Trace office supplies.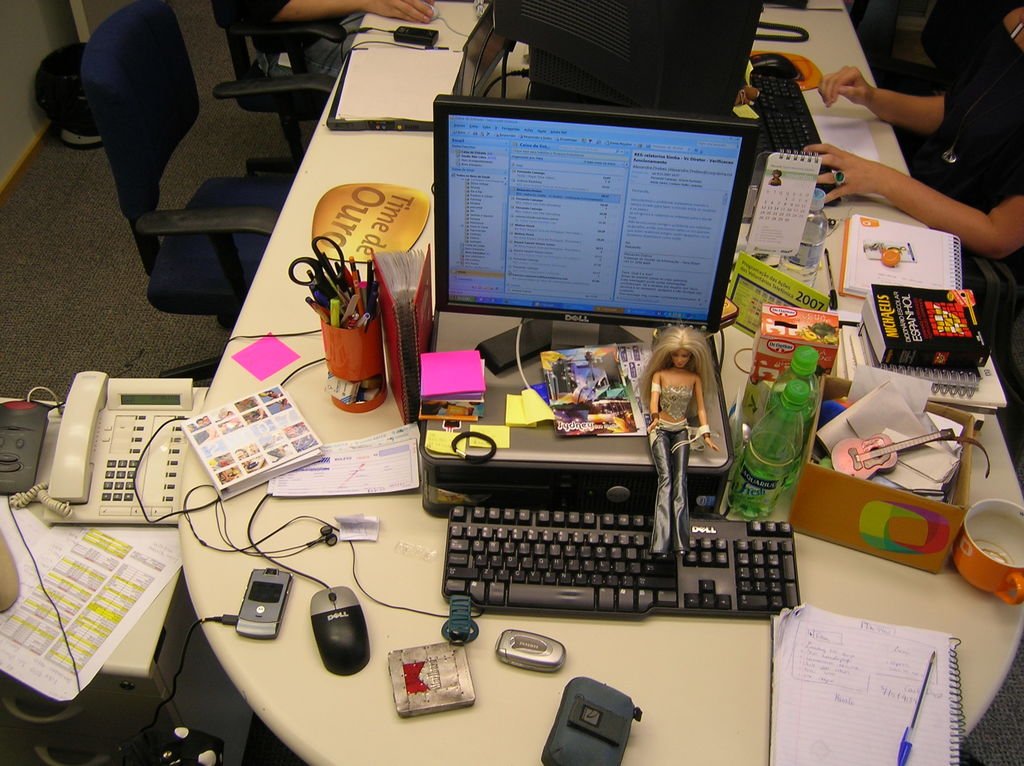
Traced to (725, 346, 816, 523).
